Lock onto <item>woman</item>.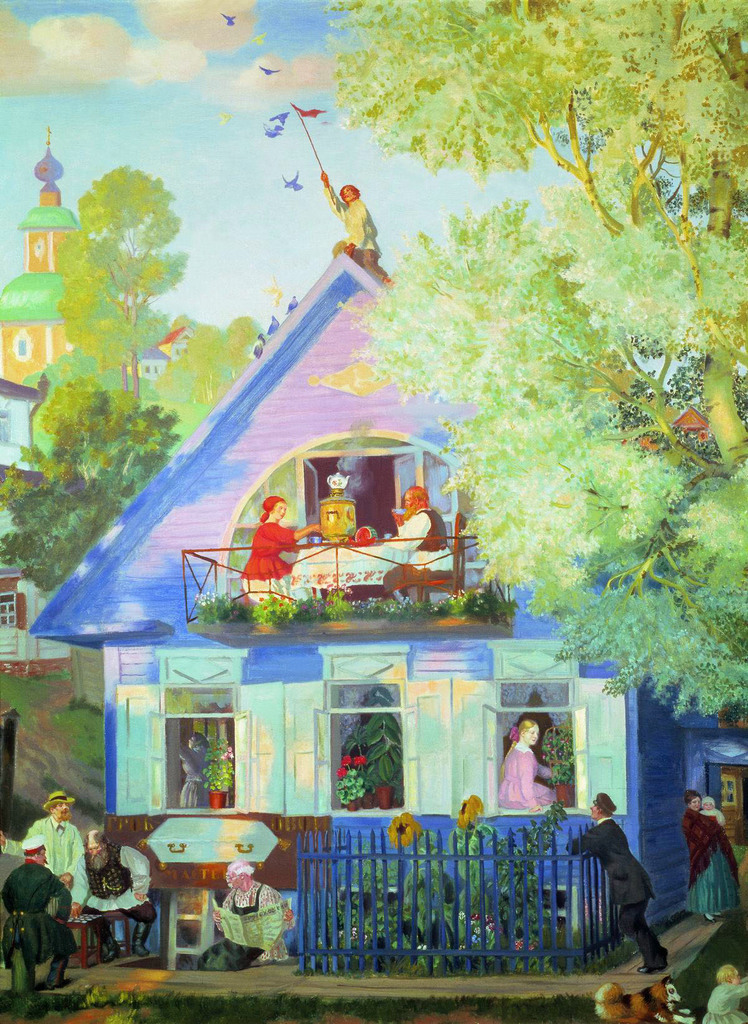
Locked: x1=214 y1=849 x2=303 y2=956.
